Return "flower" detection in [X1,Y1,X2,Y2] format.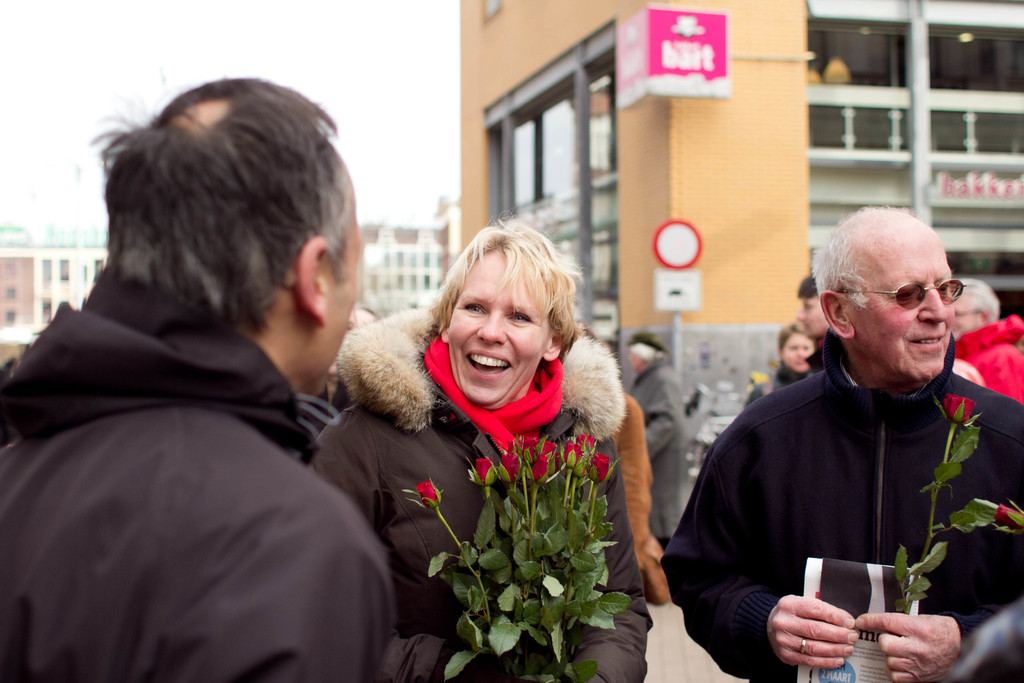
[588,451,614,477].
